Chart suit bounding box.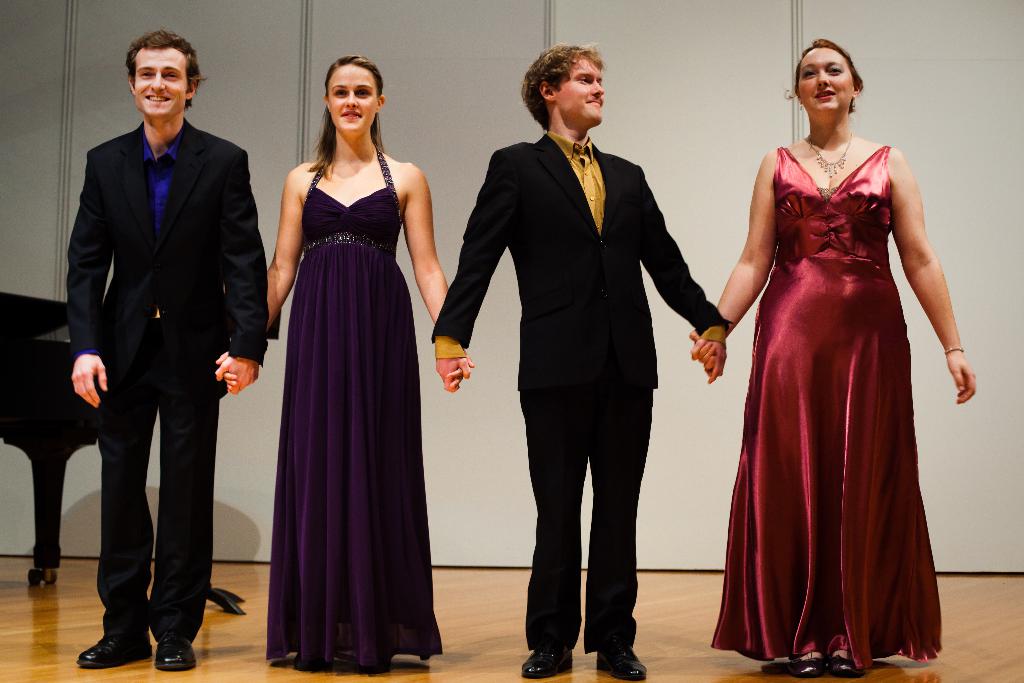
Charted: l=427, t=126, r=727, b=653.
